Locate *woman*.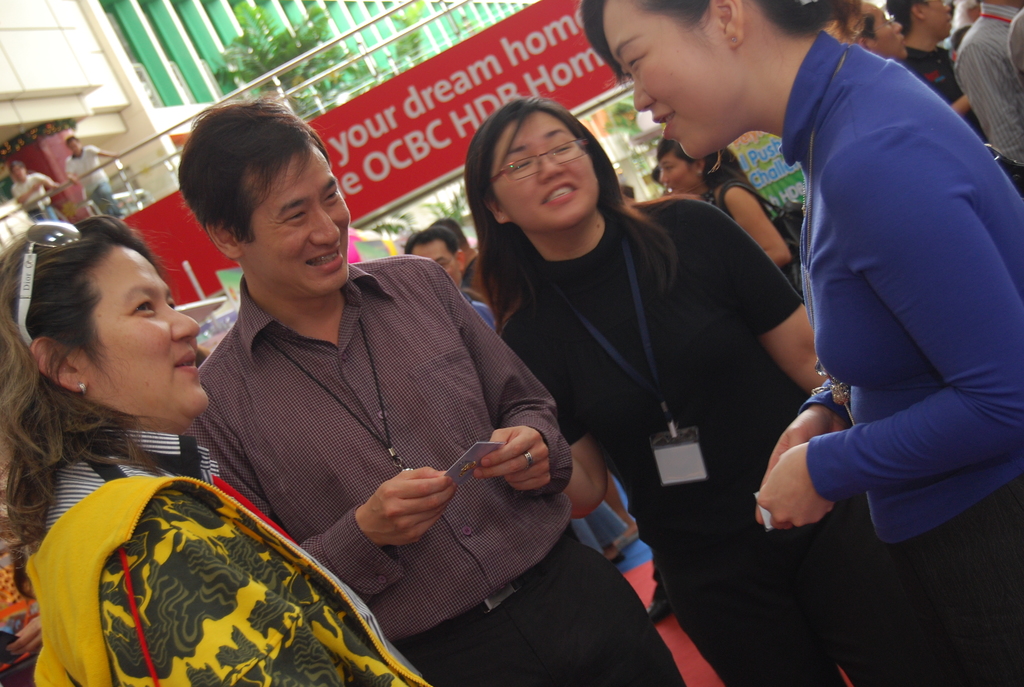
Bounding box: (648, 138, 806, 297).
